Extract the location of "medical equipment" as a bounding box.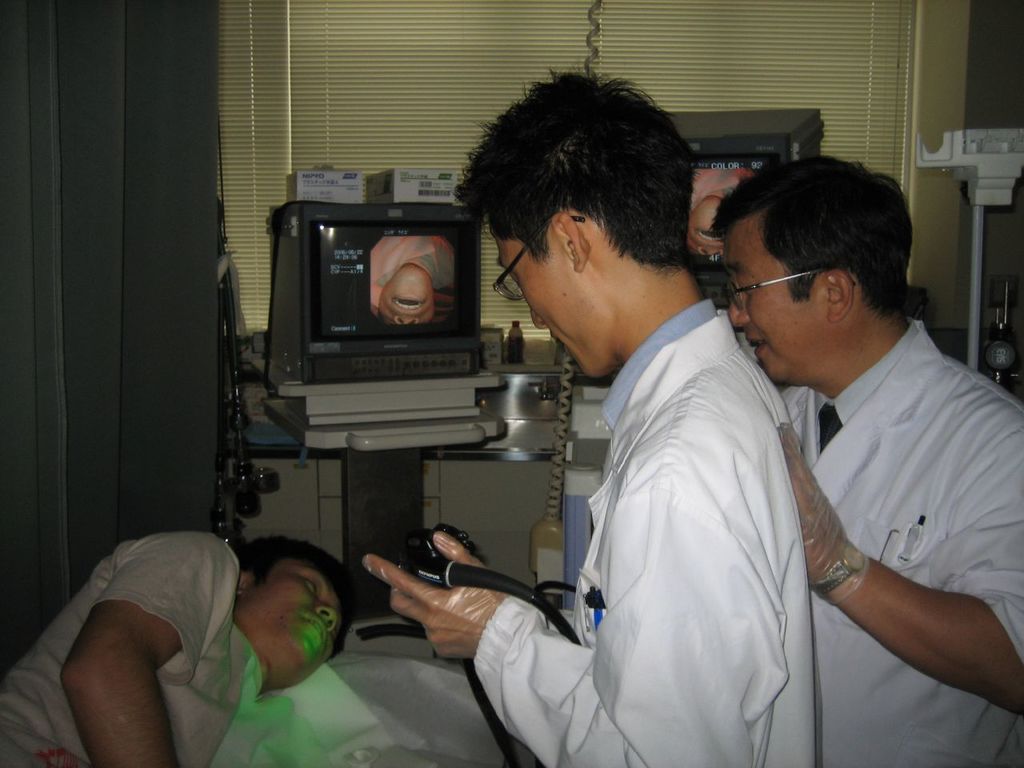
BBox(909, 122, 1023, 377).
